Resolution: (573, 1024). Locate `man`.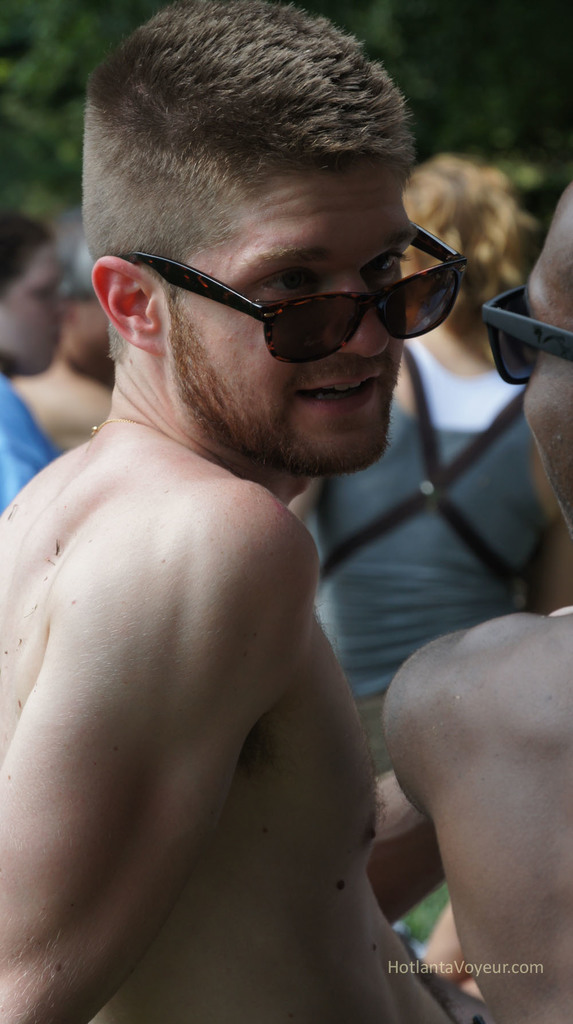
bbox=(9, 219, 113, 449).
